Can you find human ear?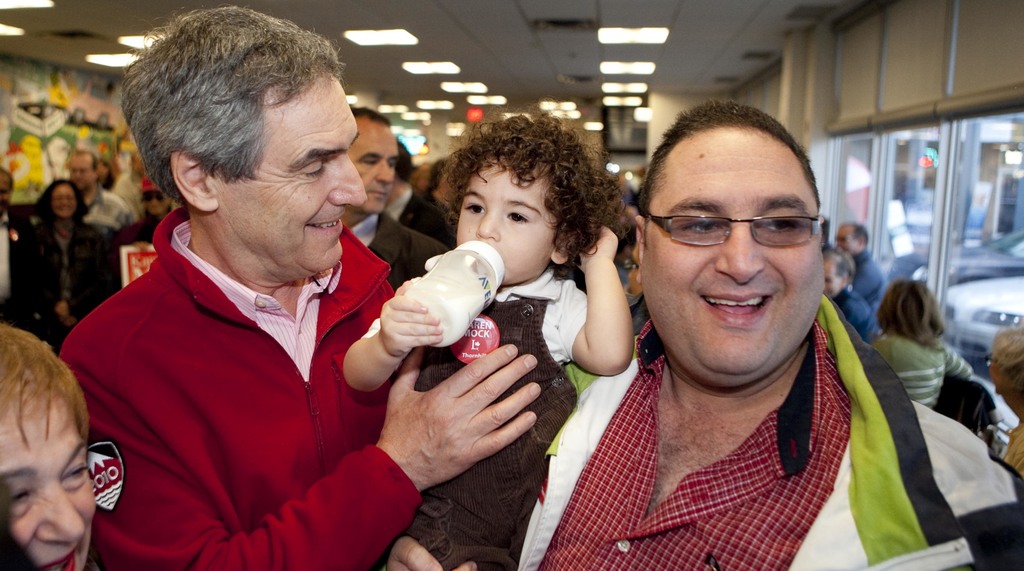
Yes, bounding box: [left=550, top=236, right=578, bottom=267].
